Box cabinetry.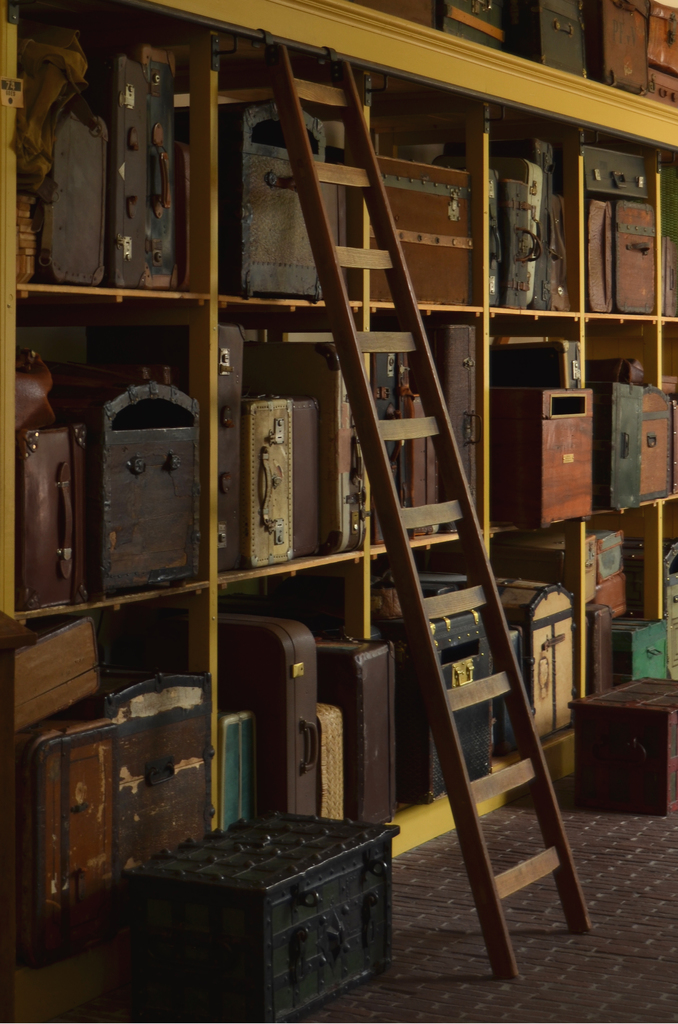
select_region(583, 199, 618, 310).
